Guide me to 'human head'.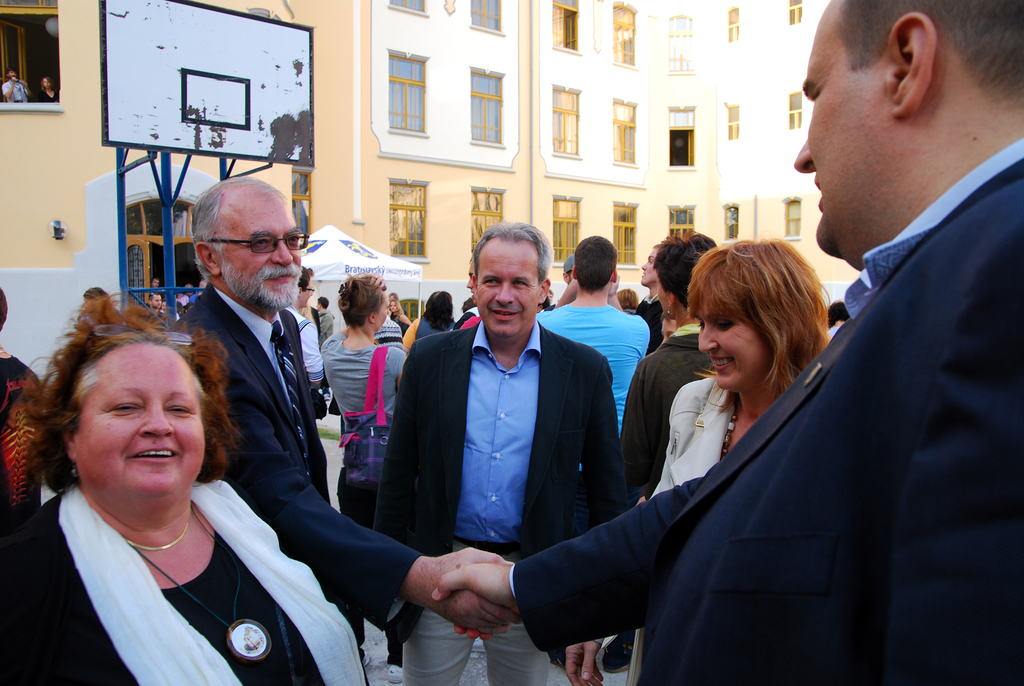
Guidance: region(40, 76, 52, 90).
